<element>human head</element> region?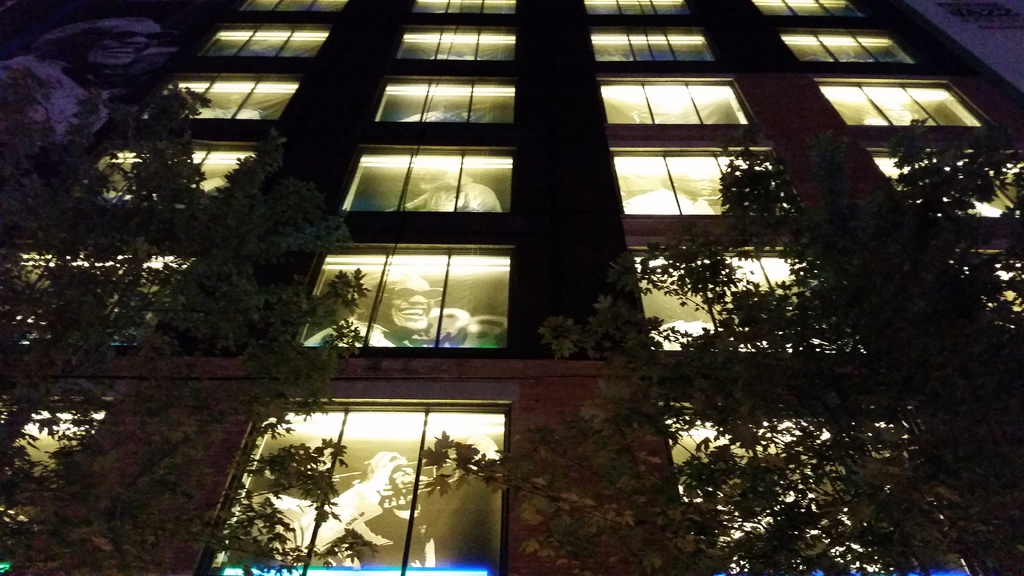
bbox(862, 97, 915, 122)
